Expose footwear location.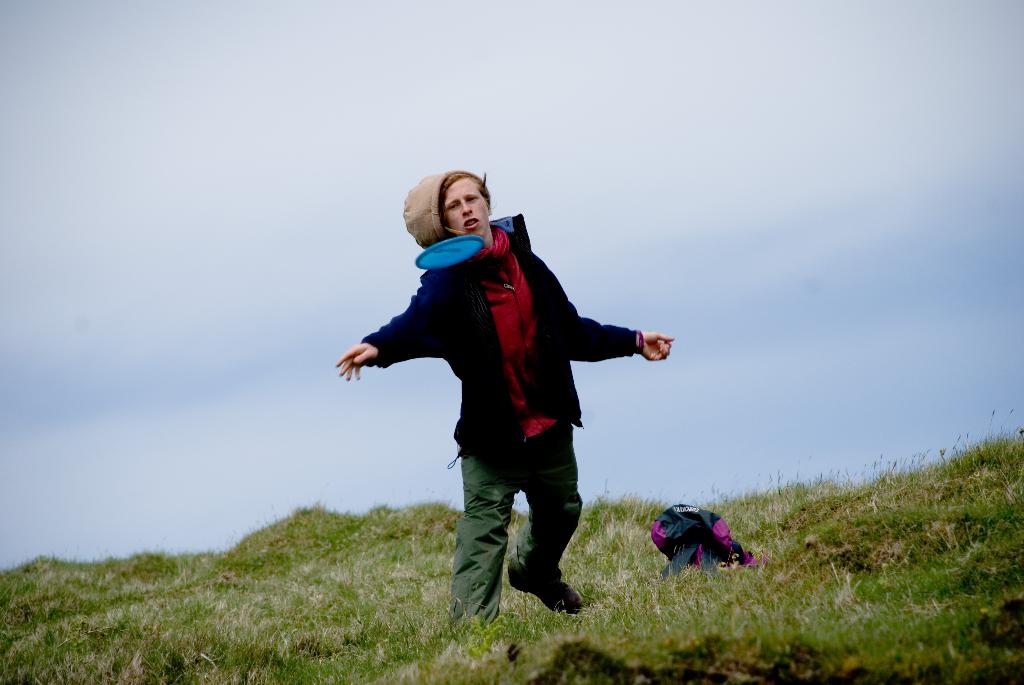
Exposed at (513, 554, 582, 617).
